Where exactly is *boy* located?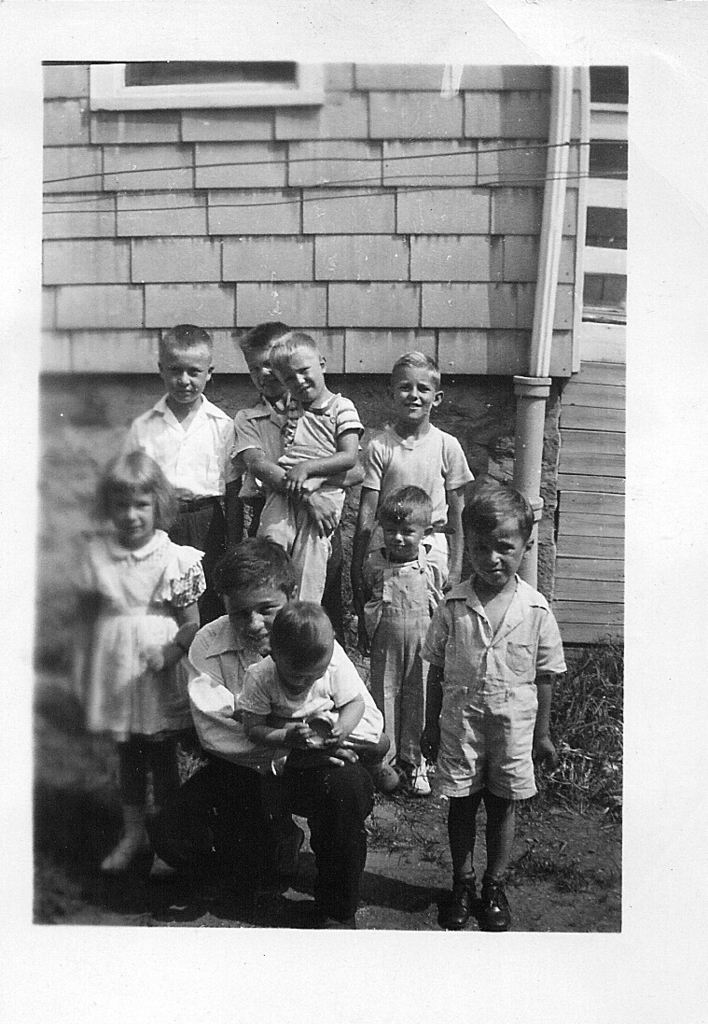
Its bounding box is (left=255, top=334, right=364, bottom=603).
